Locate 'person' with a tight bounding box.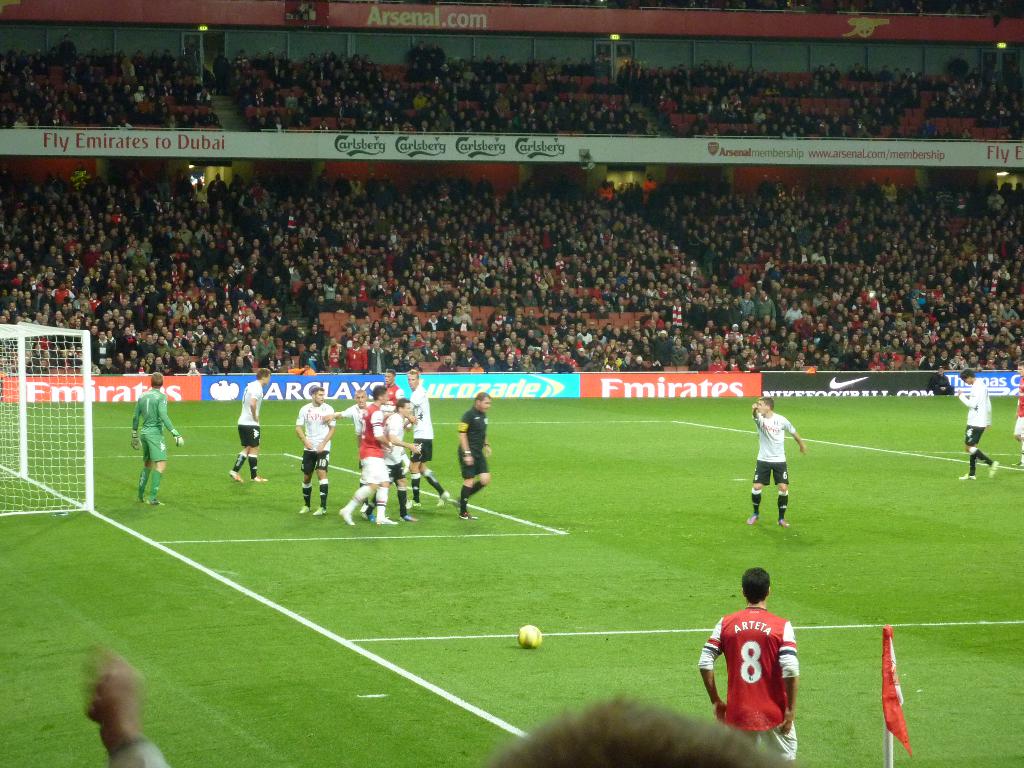
956 365 995 481.
